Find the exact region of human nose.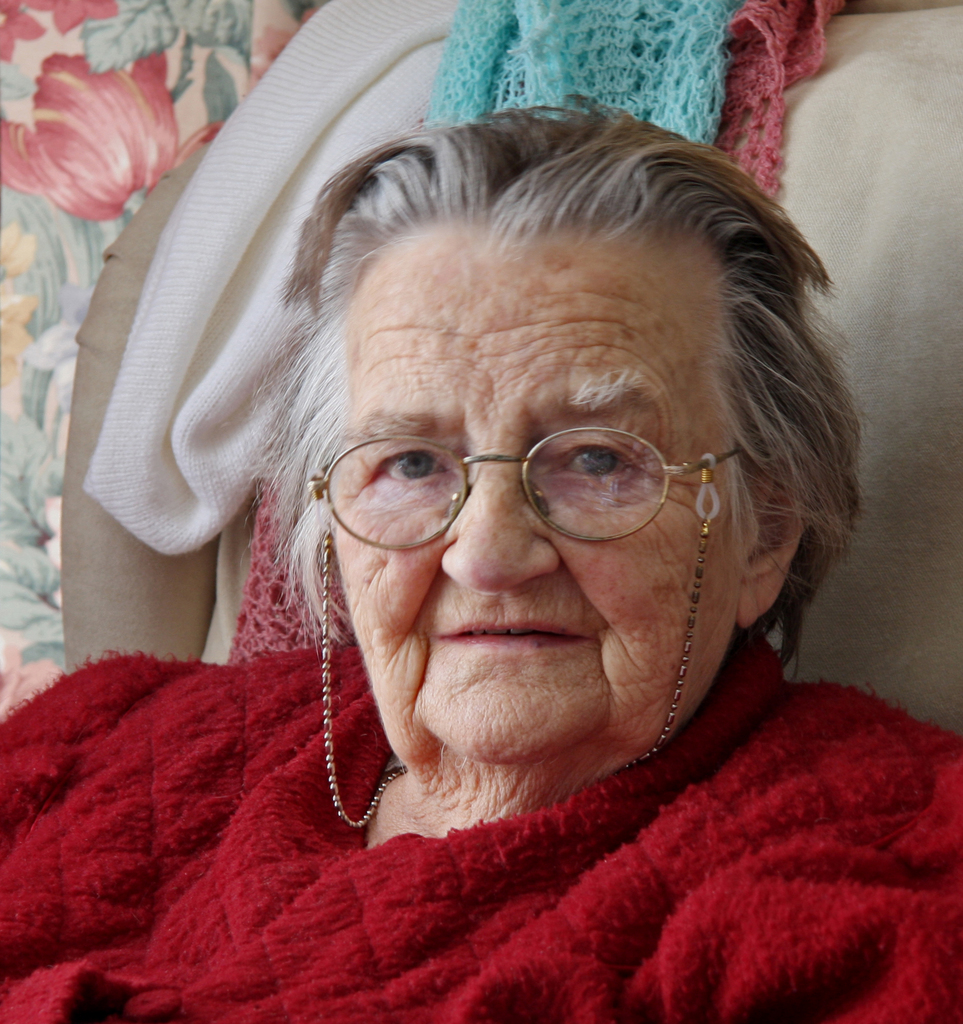
Exact region: 447,474,569,592.
